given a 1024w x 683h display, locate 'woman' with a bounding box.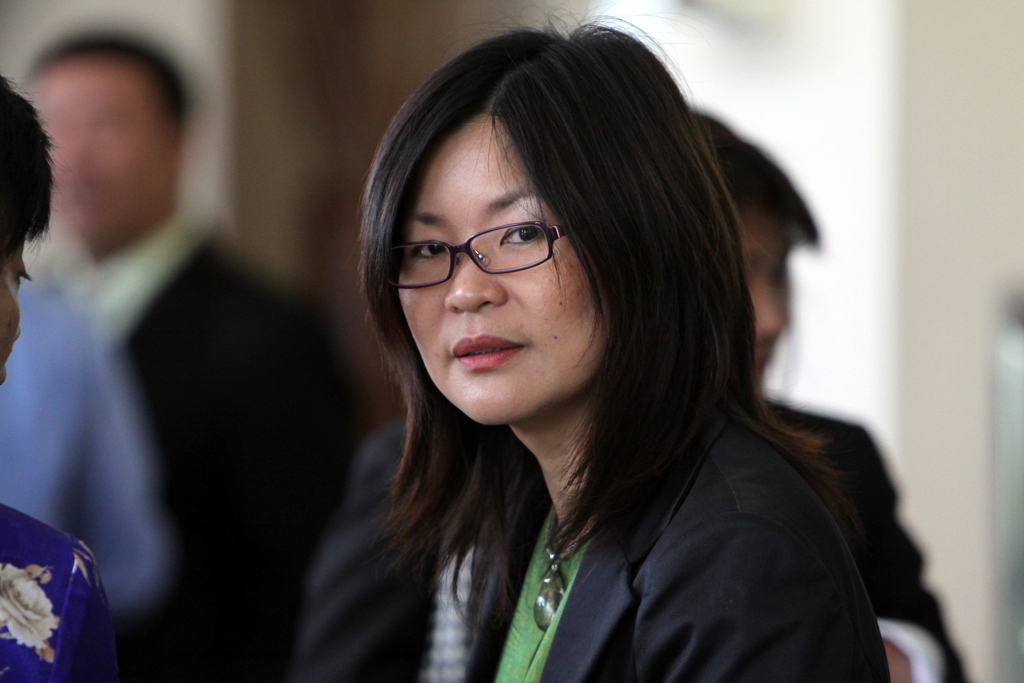
Located: left=0, top=74, right=126, bottom=682.
